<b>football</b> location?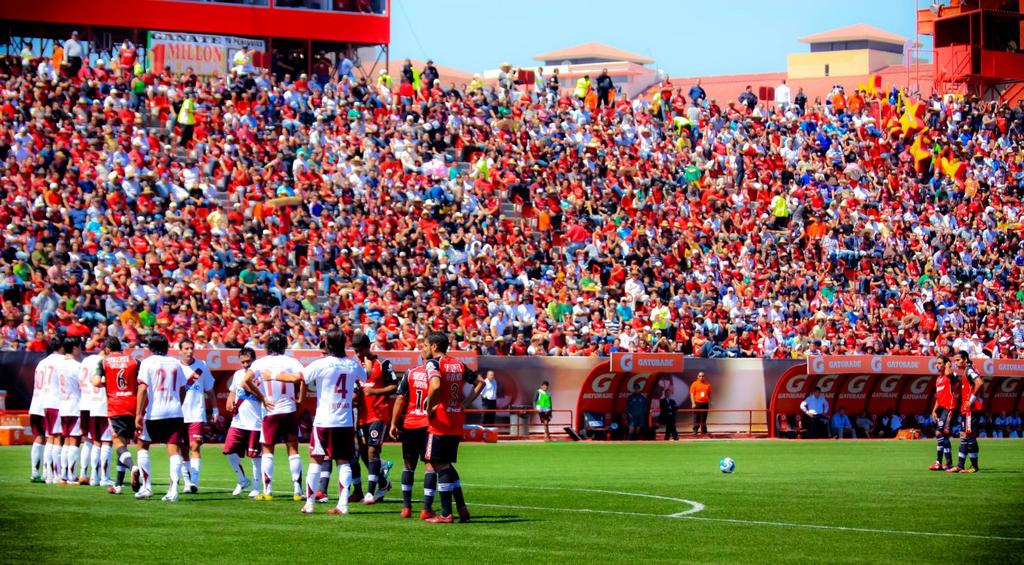
bbox=[720, 457, 737, 475]
